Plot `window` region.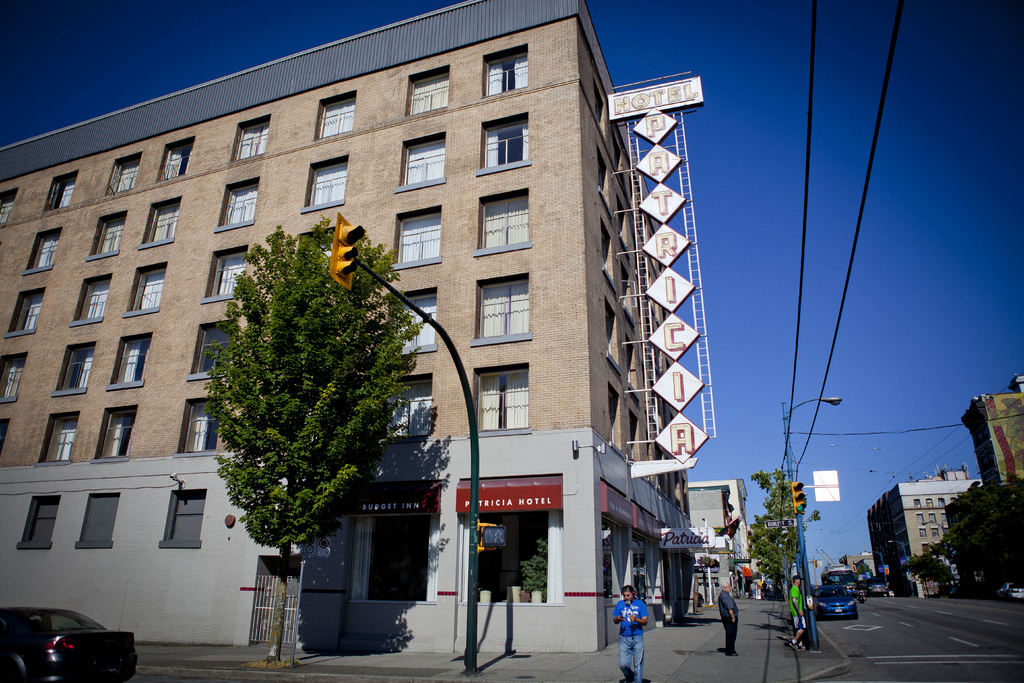
Plotted at crop(0, 189, 13, 222).
